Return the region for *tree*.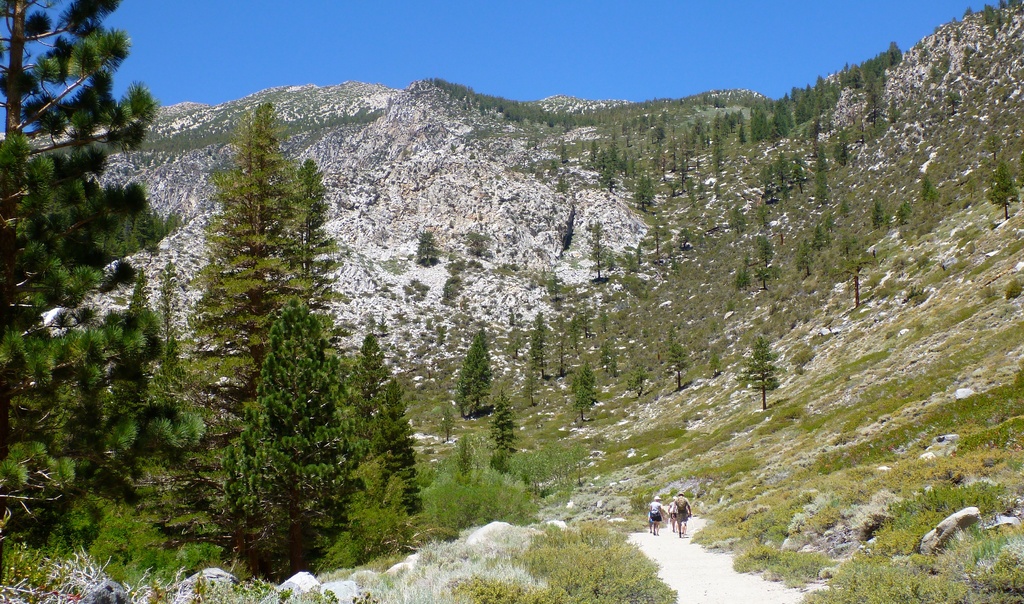
Rect(737, 333, 781, 408).
